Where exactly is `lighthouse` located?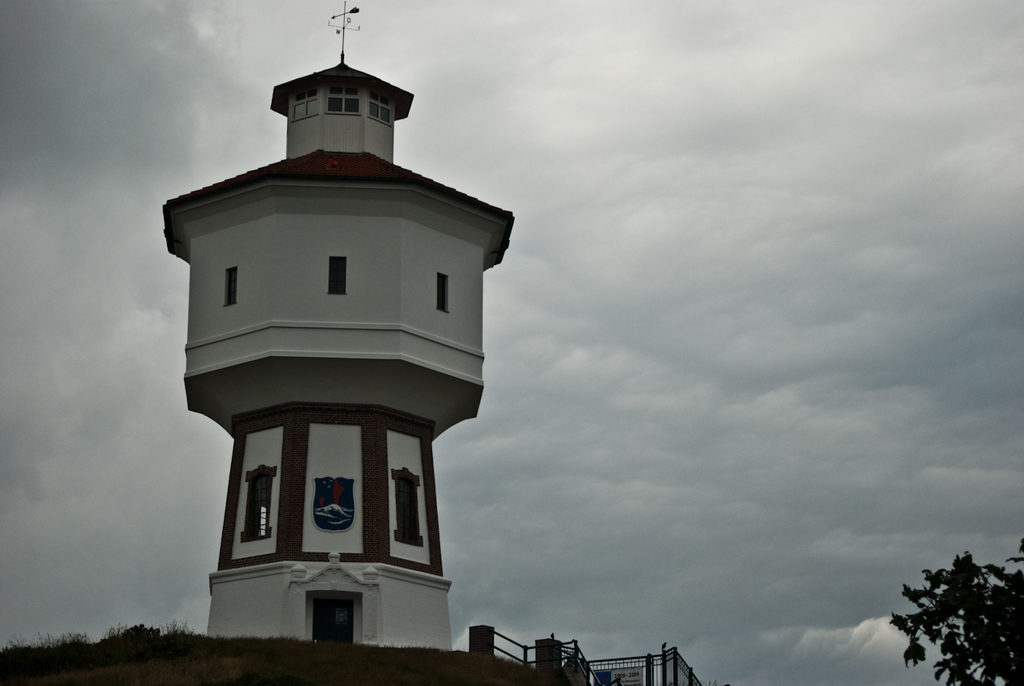
Its bounding box is l=162, t=0, r=514, b=645.
